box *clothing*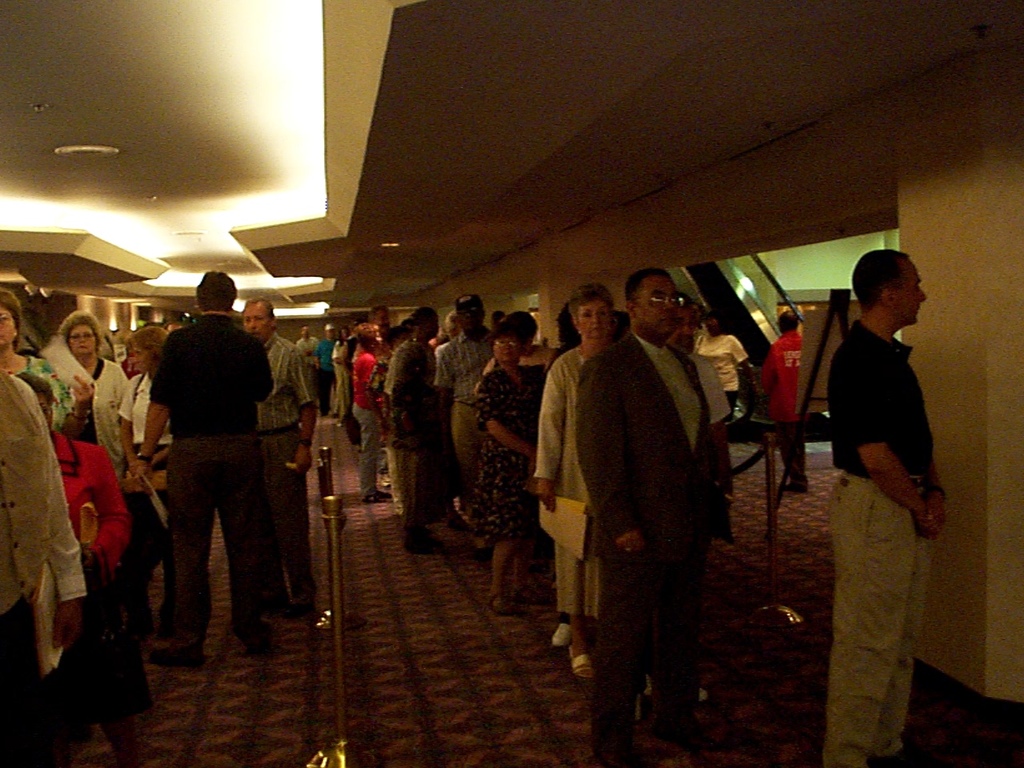
region(0, 352, 127, 474)
